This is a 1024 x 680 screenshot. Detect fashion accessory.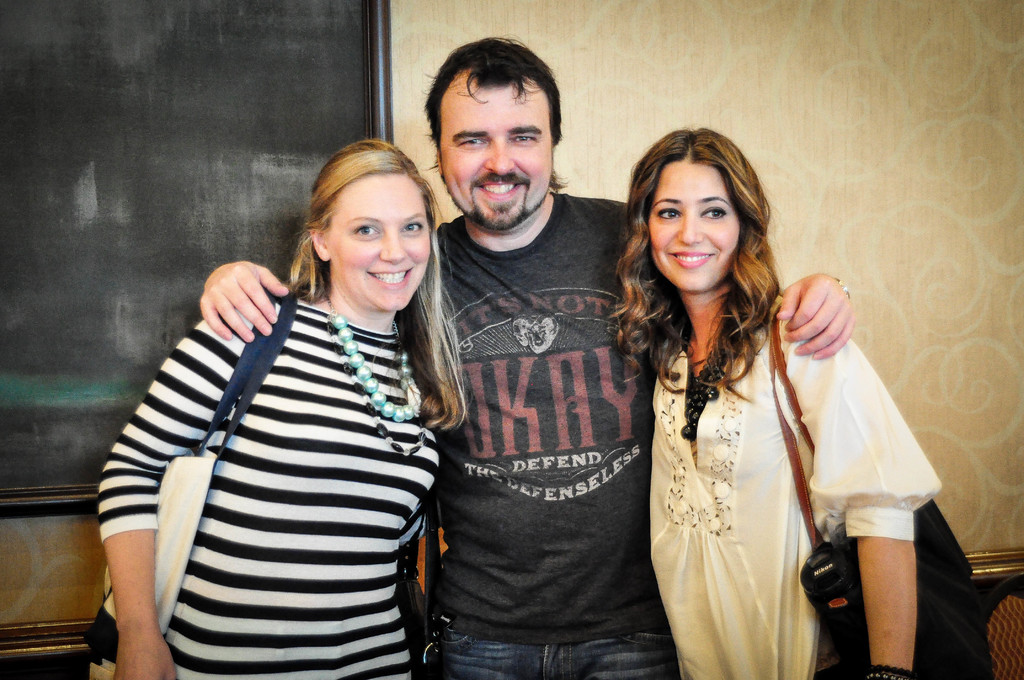
pyautogui.locateOnScreen(825, 276, 849, 309).
